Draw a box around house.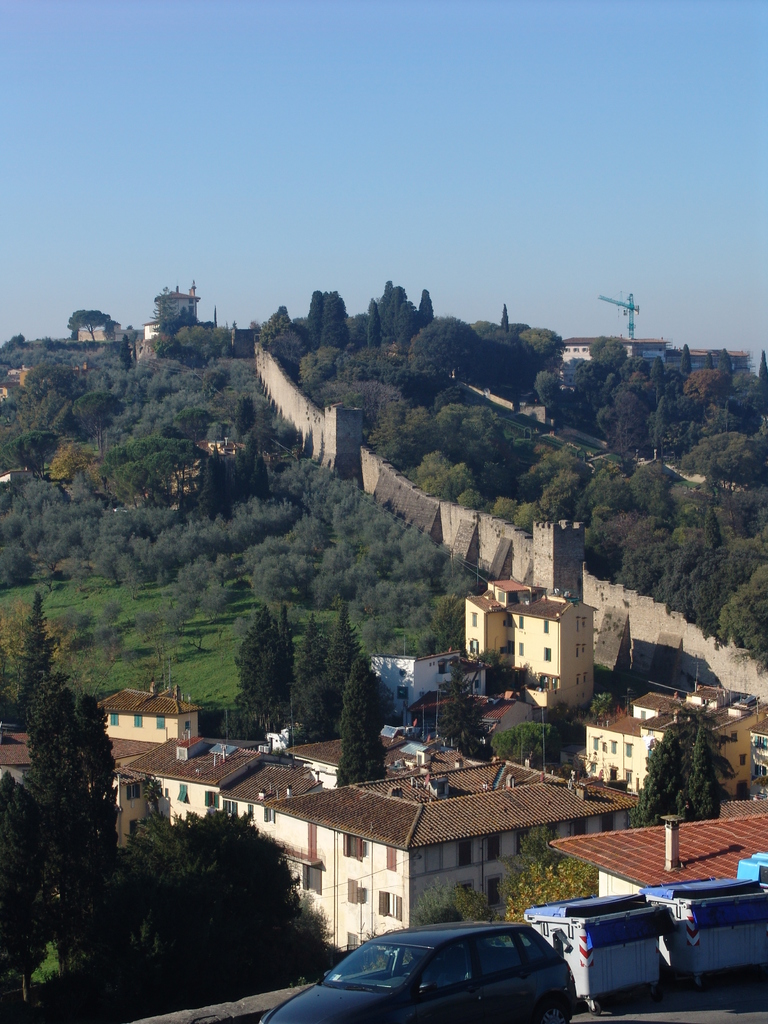
l=700, t=682, r=767, b=804.
